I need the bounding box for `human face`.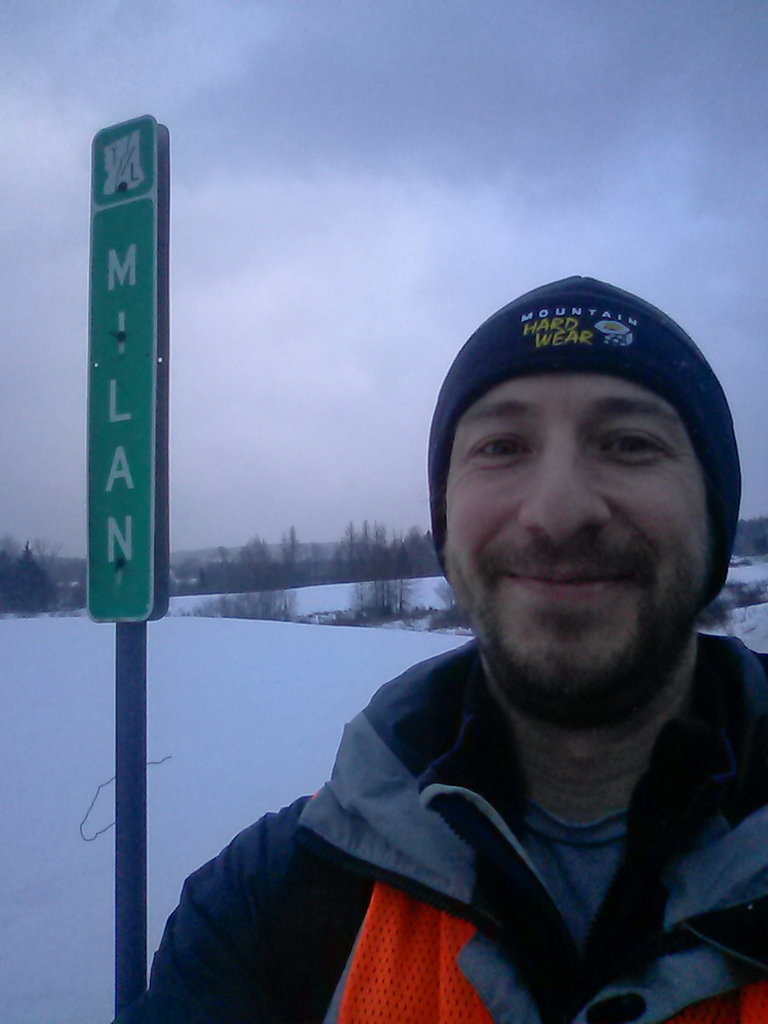
Here it is: (x1=446, y1=377, x2=714, y2=679).
